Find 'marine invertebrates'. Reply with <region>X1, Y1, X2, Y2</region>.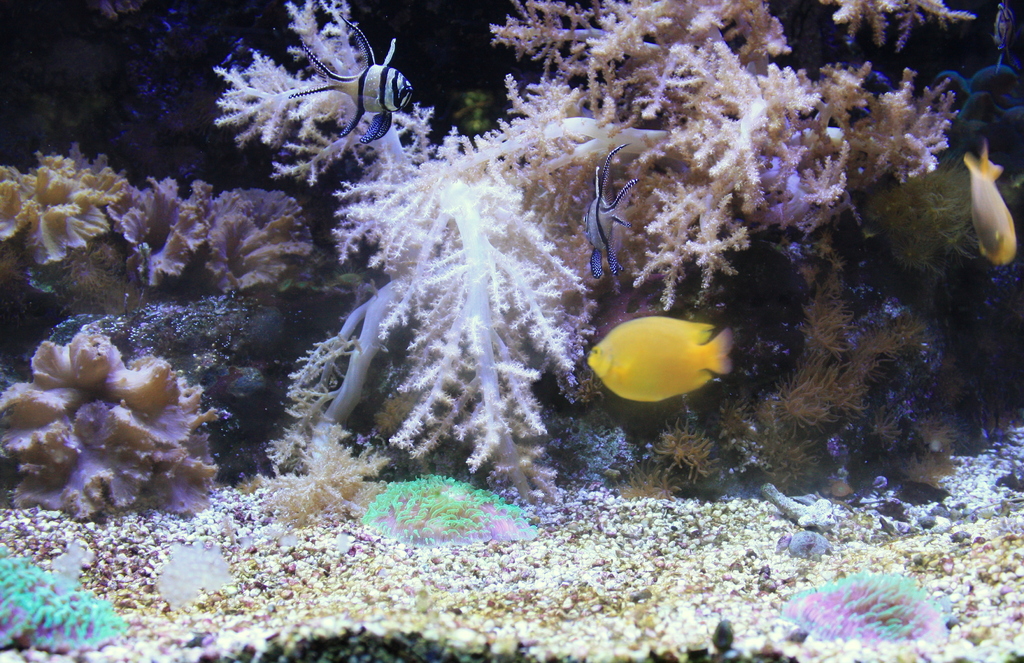
<region>844, 54, 1023, 365</region>.
